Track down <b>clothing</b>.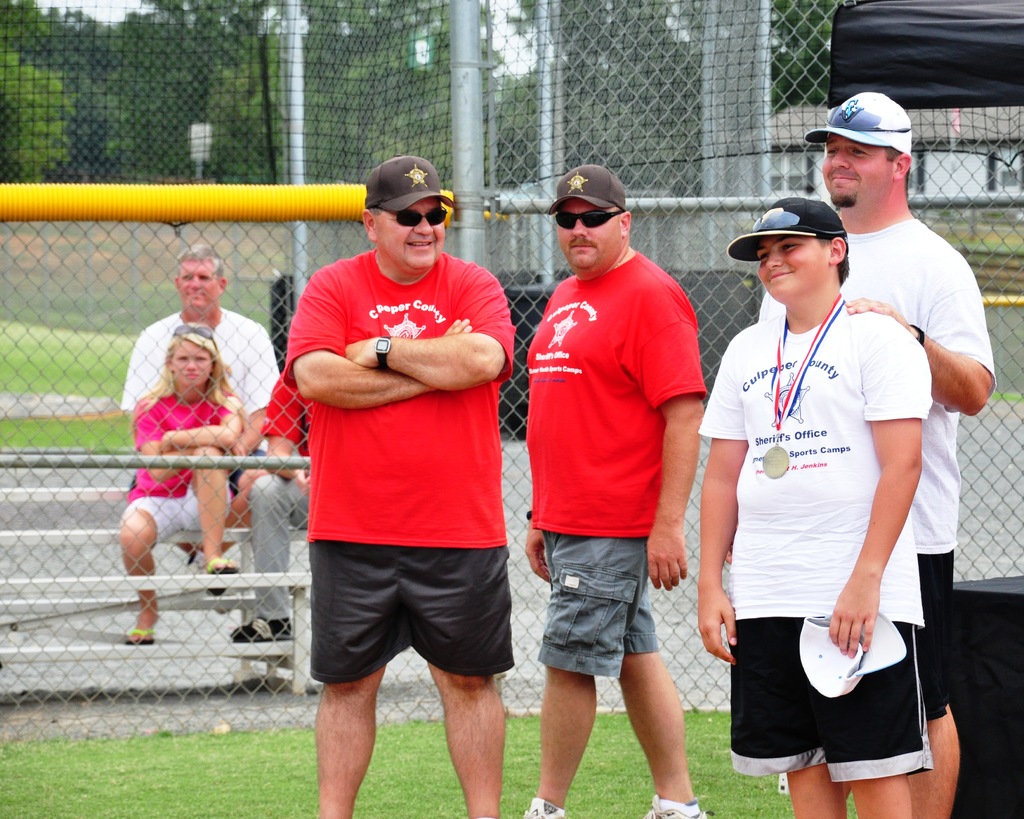
Tracked to region(755, 215, 1003, 733).
